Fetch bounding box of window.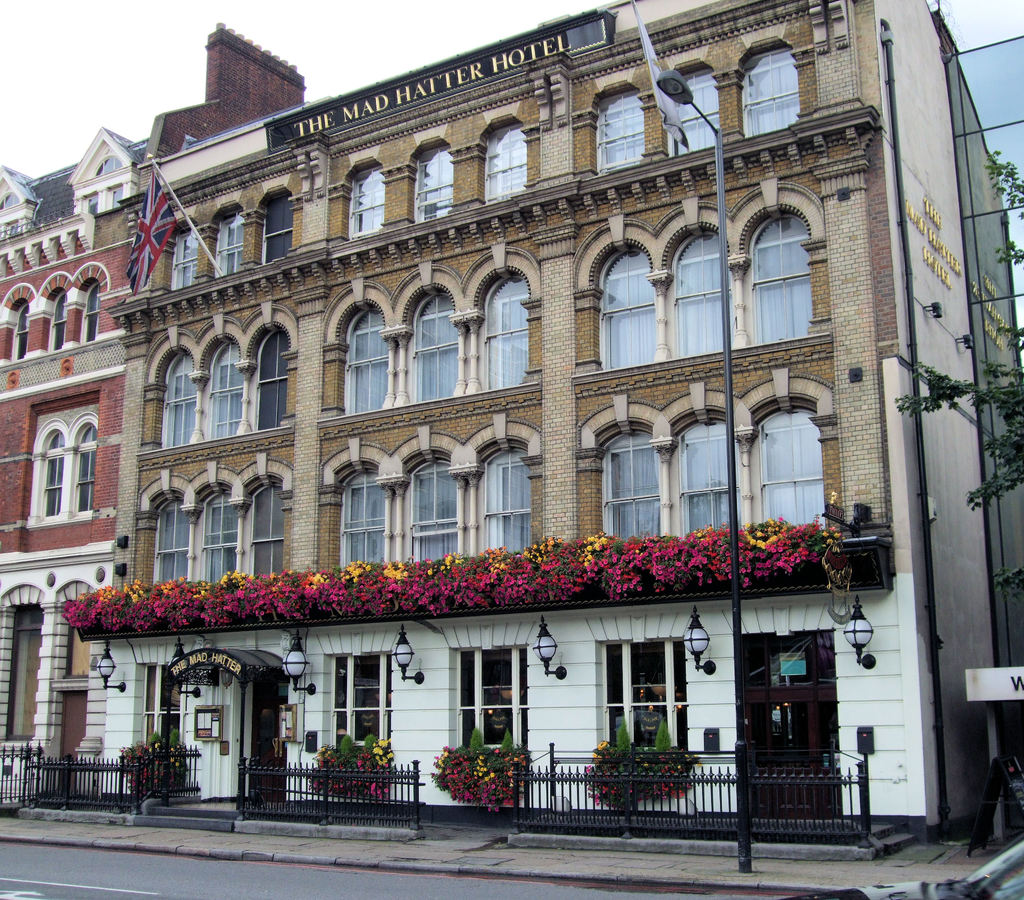
Bbox: bbox=(30, 416, 67, 520).
